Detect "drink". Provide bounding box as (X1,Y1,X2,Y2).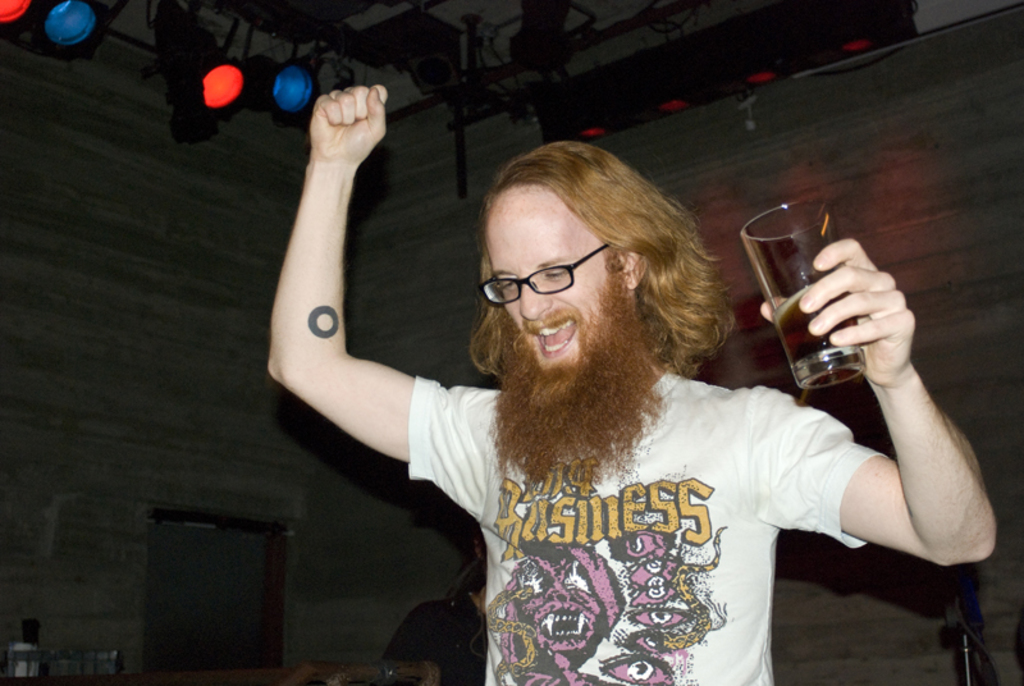
(748,191,847,399).
